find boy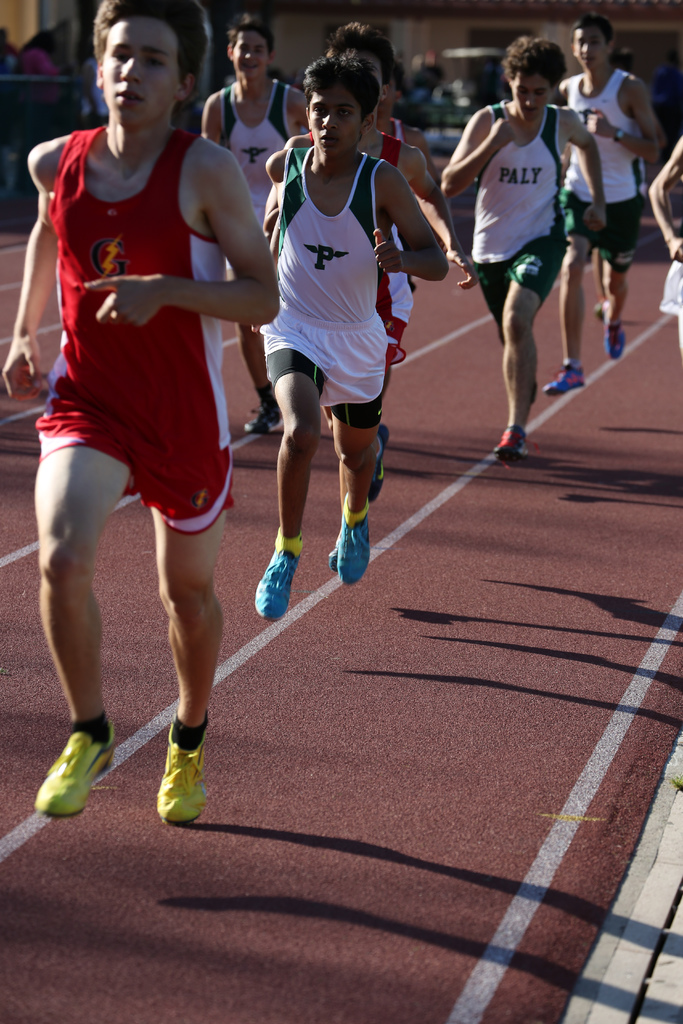
<bbox>546, 6, 661, 394</bbox>
